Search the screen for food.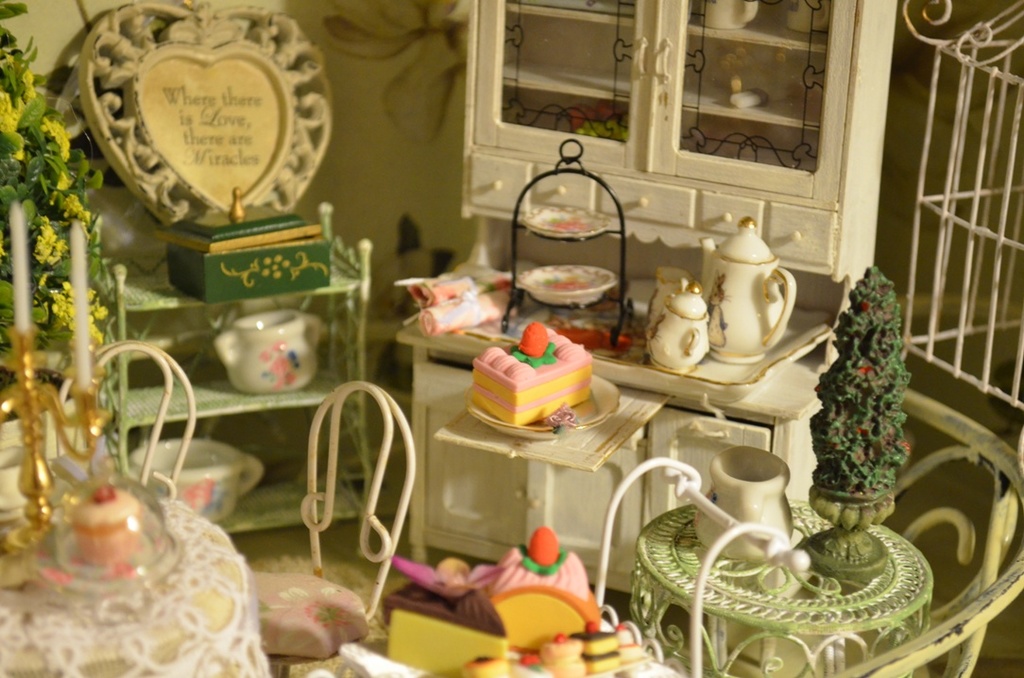
Found at bbox=(380, 590, 506, 676).
